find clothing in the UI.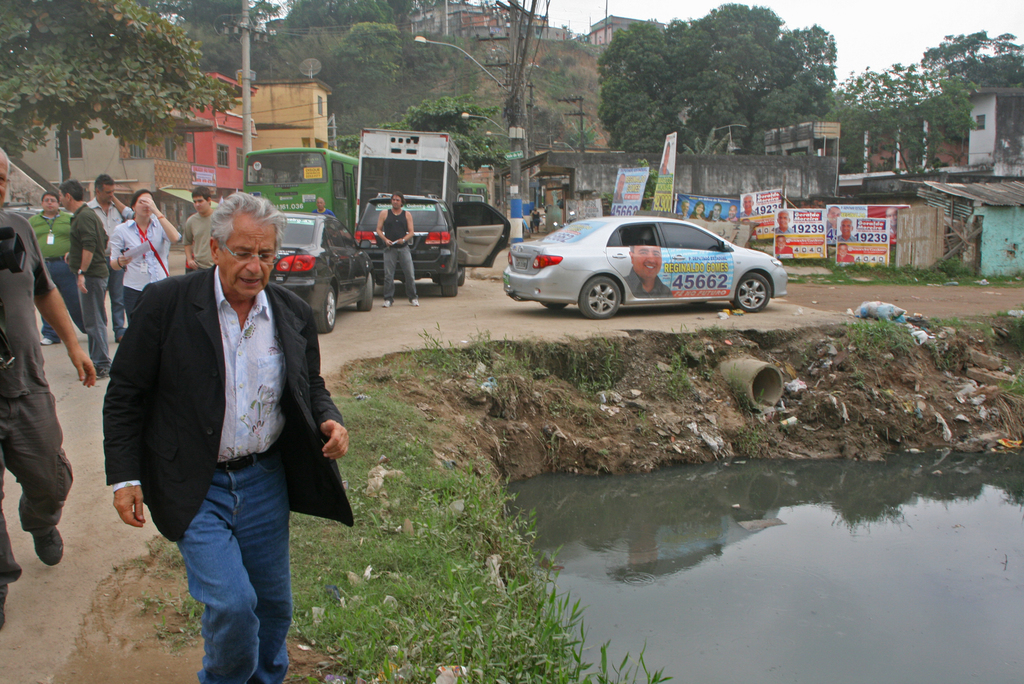
UI element at rect(312, 209, 335, 216).
